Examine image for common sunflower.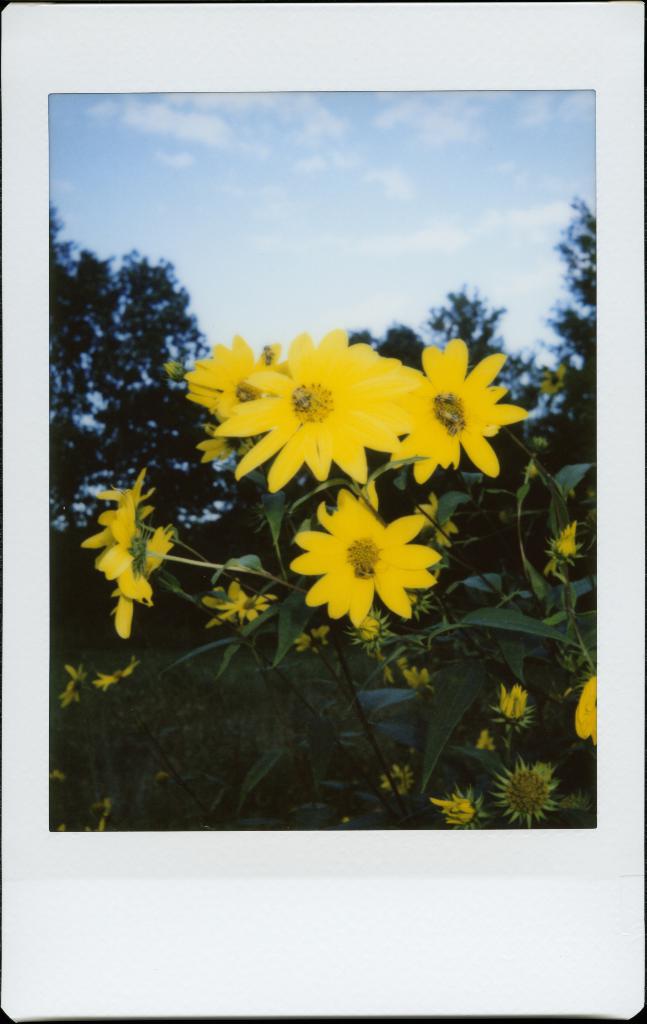
Examination result: <bbox>391, 332, 522, 477</bbox>.
